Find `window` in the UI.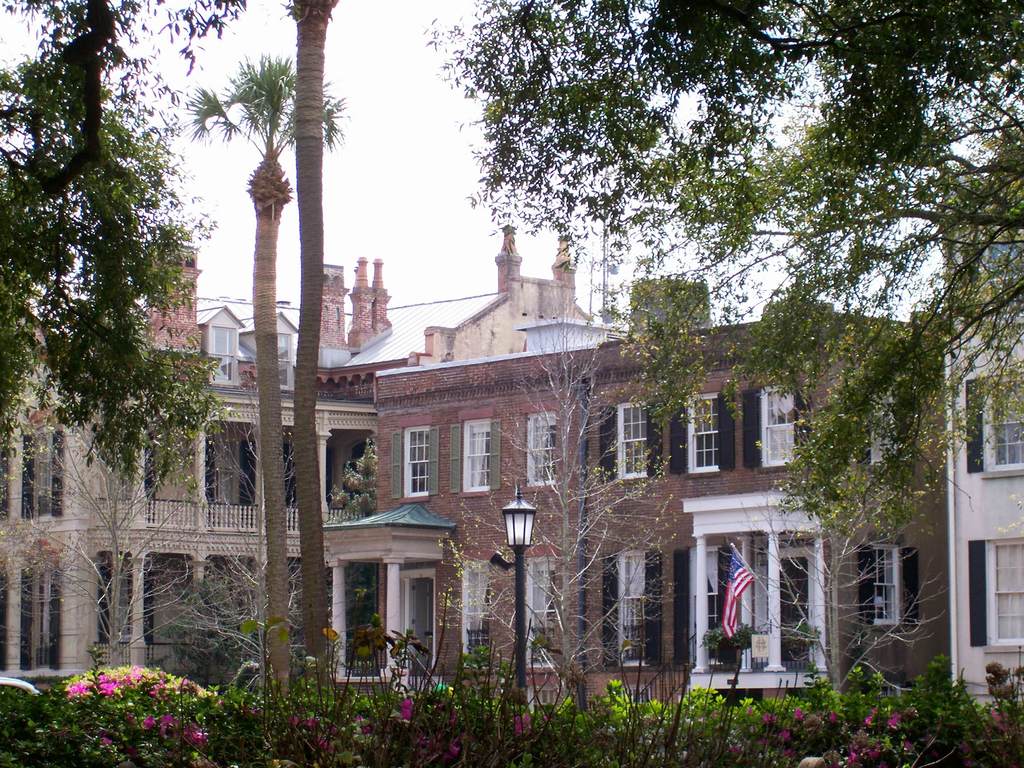
UI element at <box>989,237,1023,319</box>.
